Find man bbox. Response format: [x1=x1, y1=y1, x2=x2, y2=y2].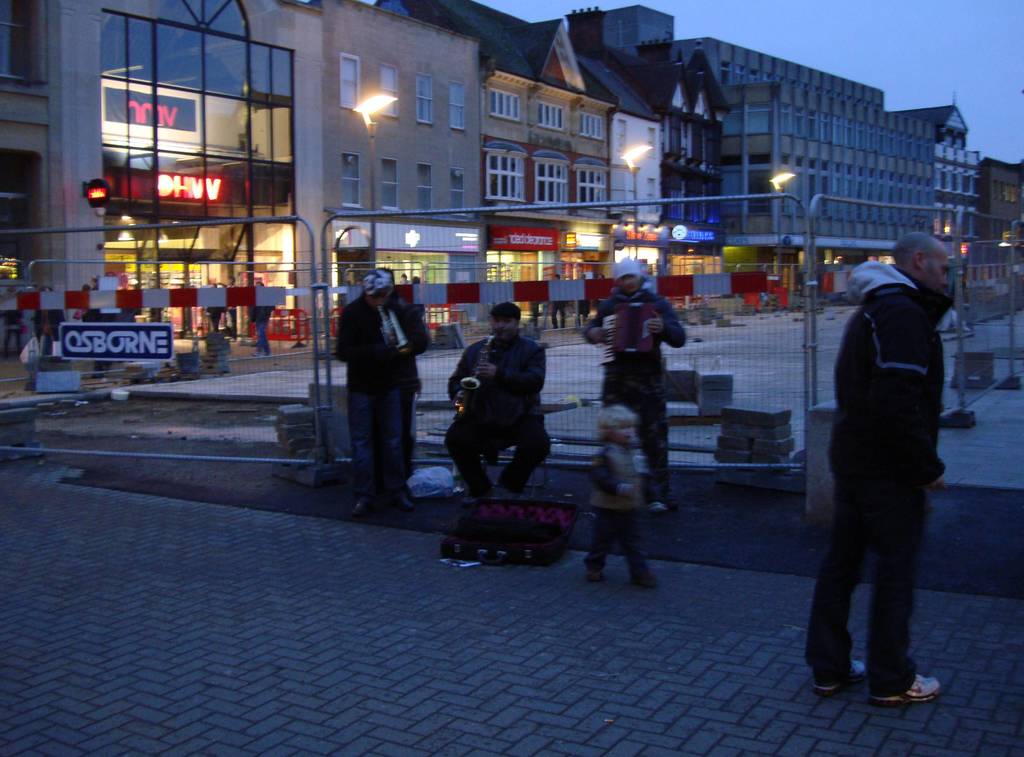
[x1=799, y1=214, x2=959, y2=715].
